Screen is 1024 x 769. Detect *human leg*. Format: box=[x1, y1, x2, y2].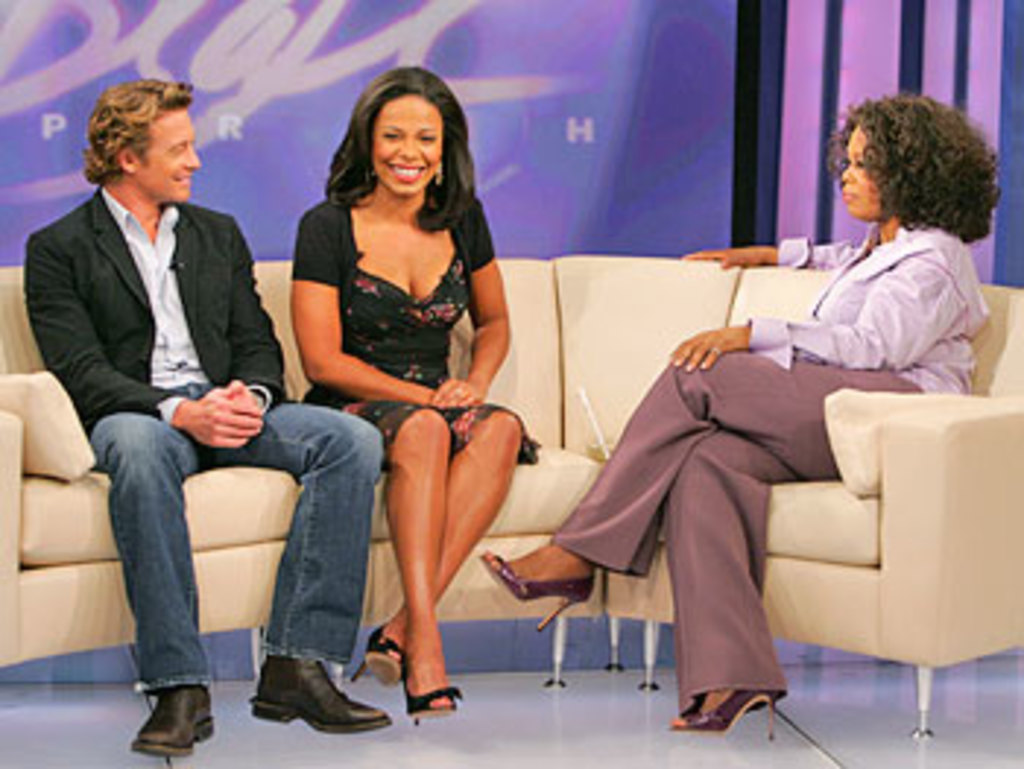
box=[94, 406, 196, 757].
